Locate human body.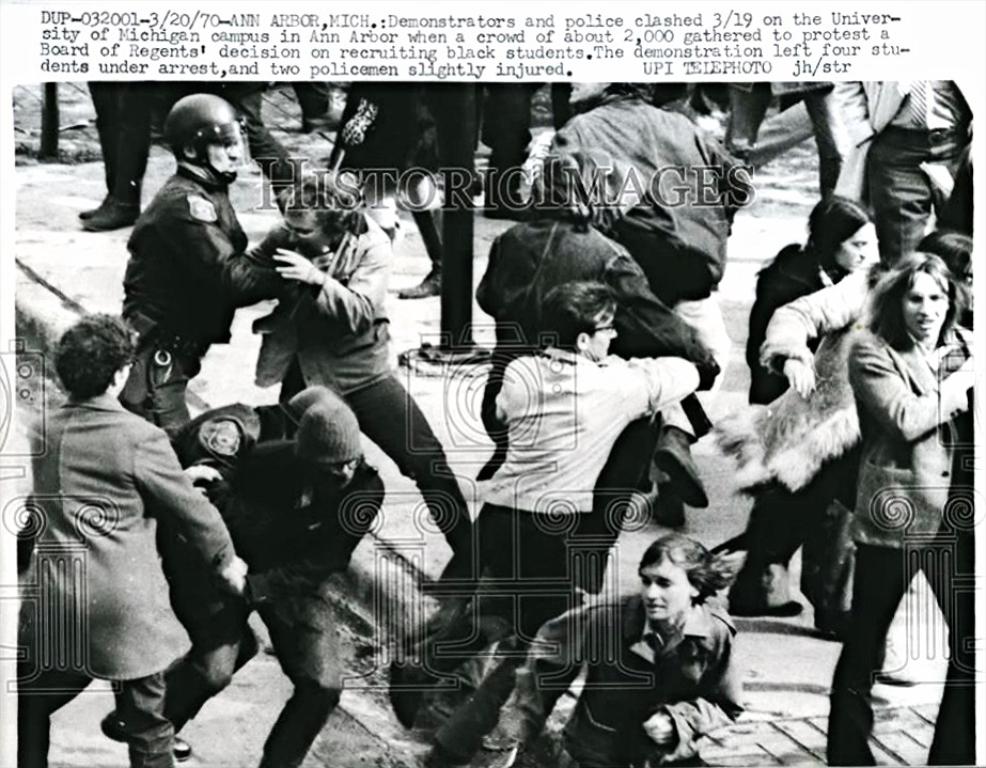
Bounding box: 210 406 376 767.
